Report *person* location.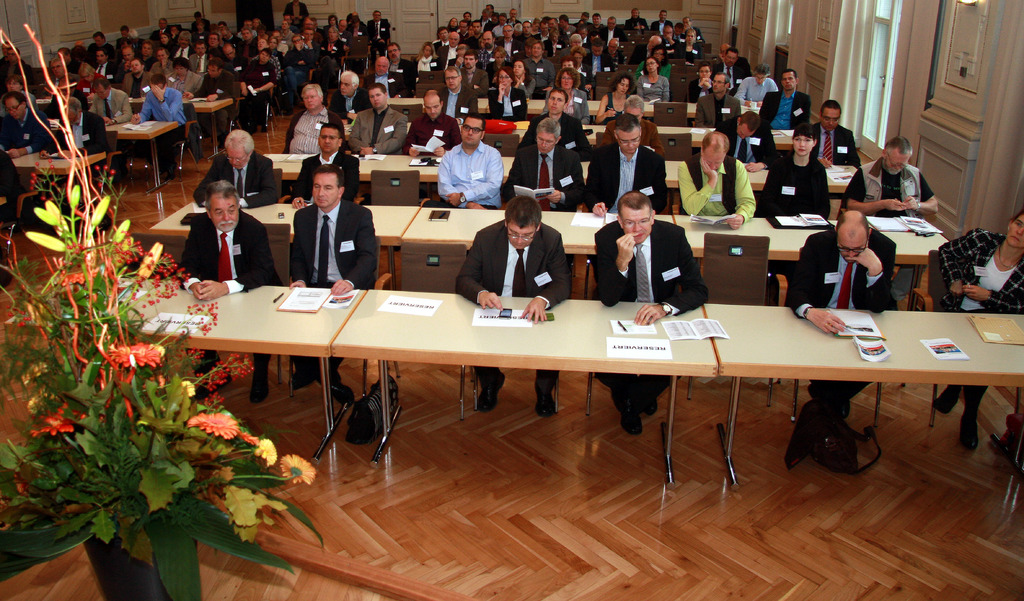
Report: [715, 106, 779, 165].
